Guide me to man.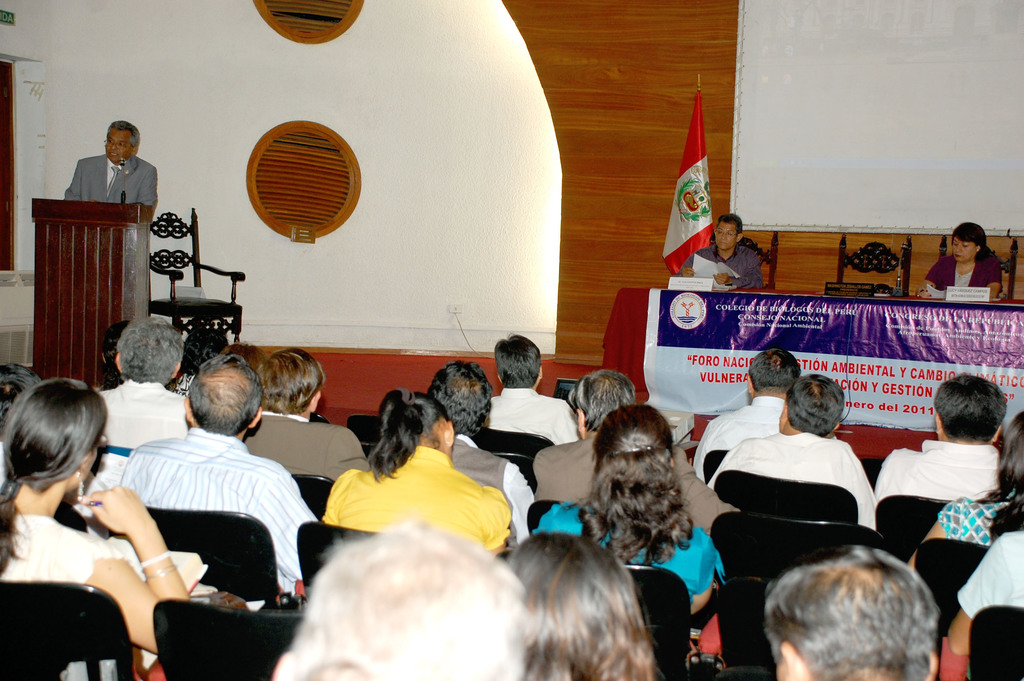
Guidance: [left=706, top=372, right=878, bottom=529].
